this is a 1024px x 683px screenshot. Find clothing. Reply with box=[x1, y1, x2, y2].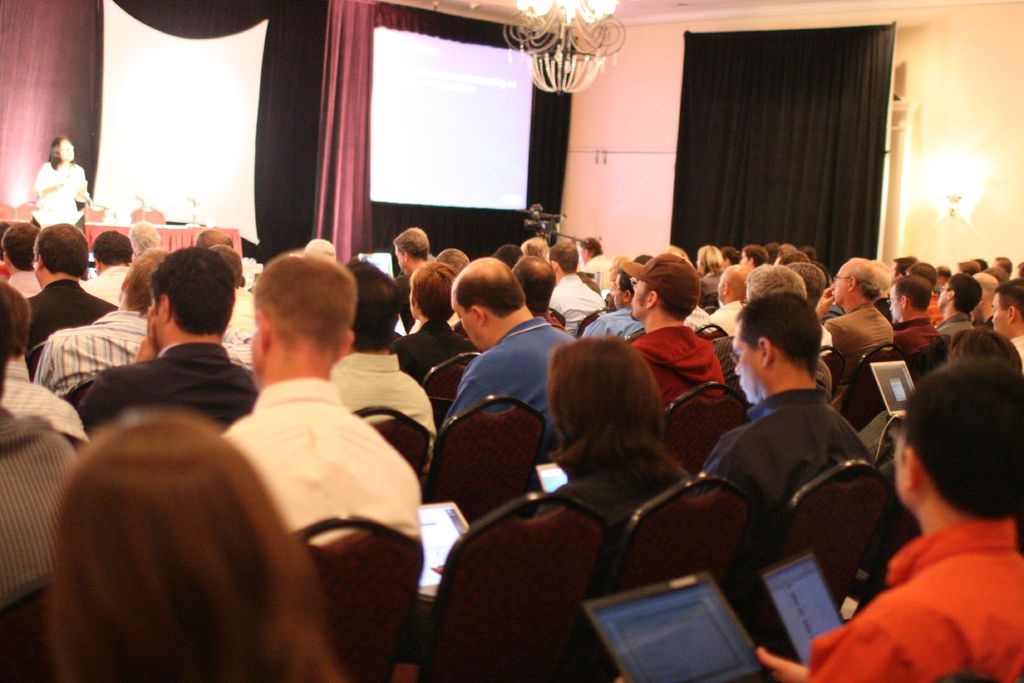
box=[625, 327, 726, 418].
